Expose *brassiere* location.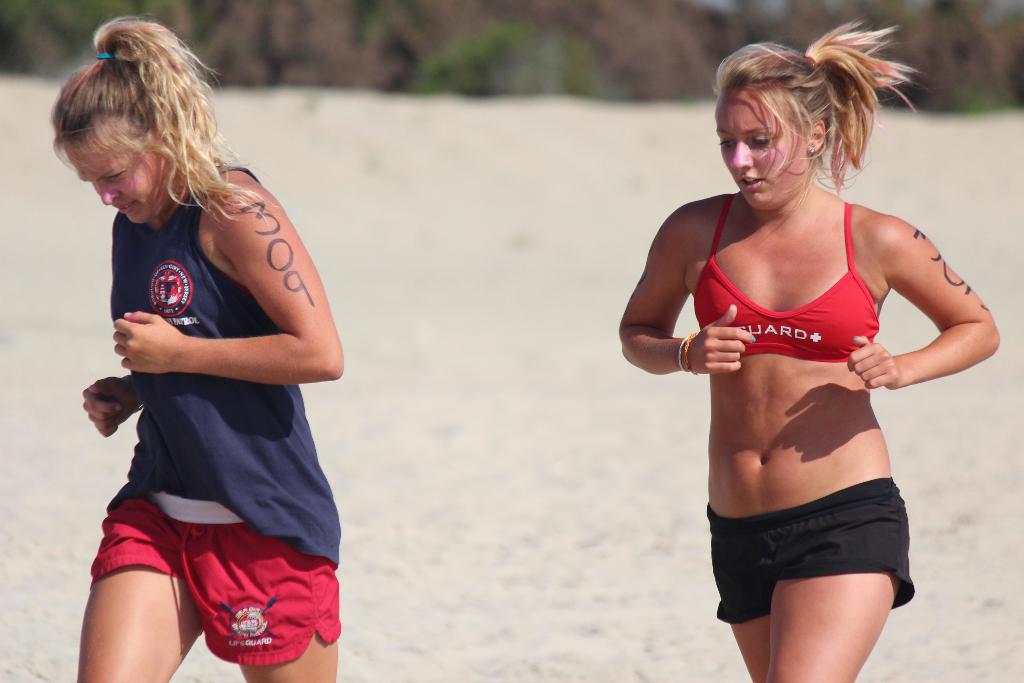
Exposed at pyautogui.locateOnScreen(707, 230, 920, 422).
